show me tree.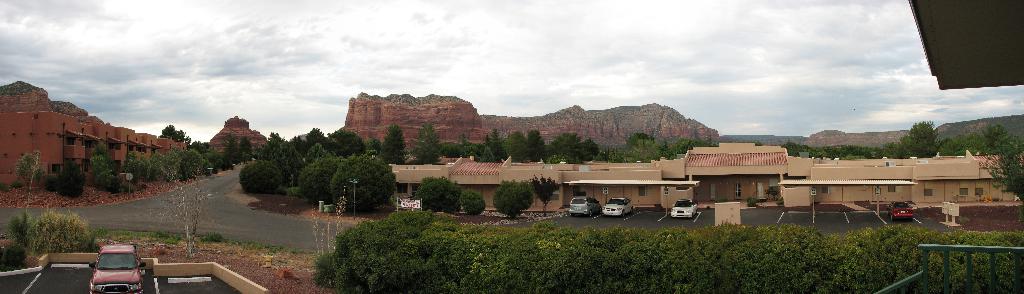
tree is here: 610/126/714/166.
